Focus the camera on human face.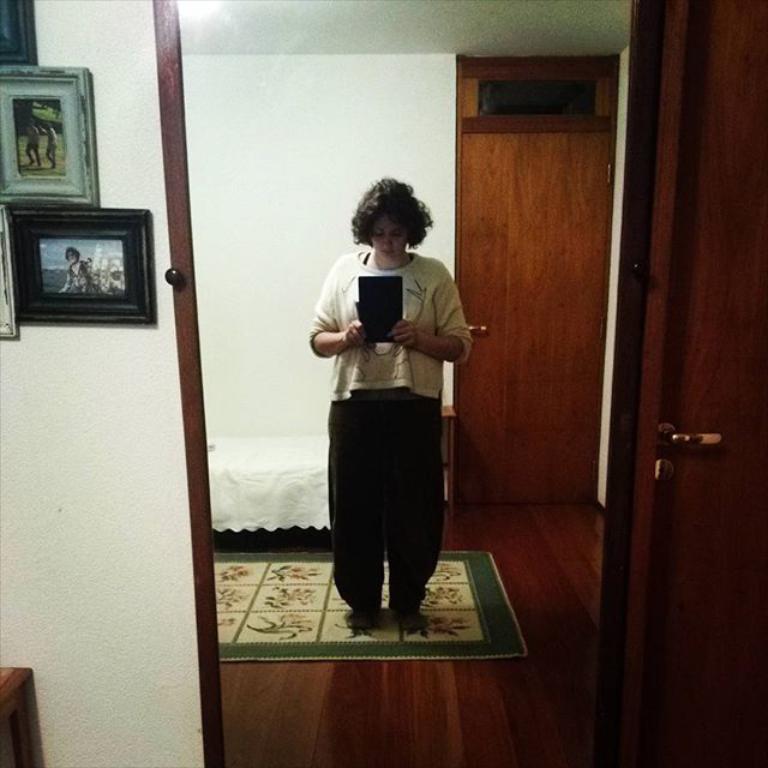
Focus region: {"left": 368, "top": 211, "right": 409, "bottom": 262}.
